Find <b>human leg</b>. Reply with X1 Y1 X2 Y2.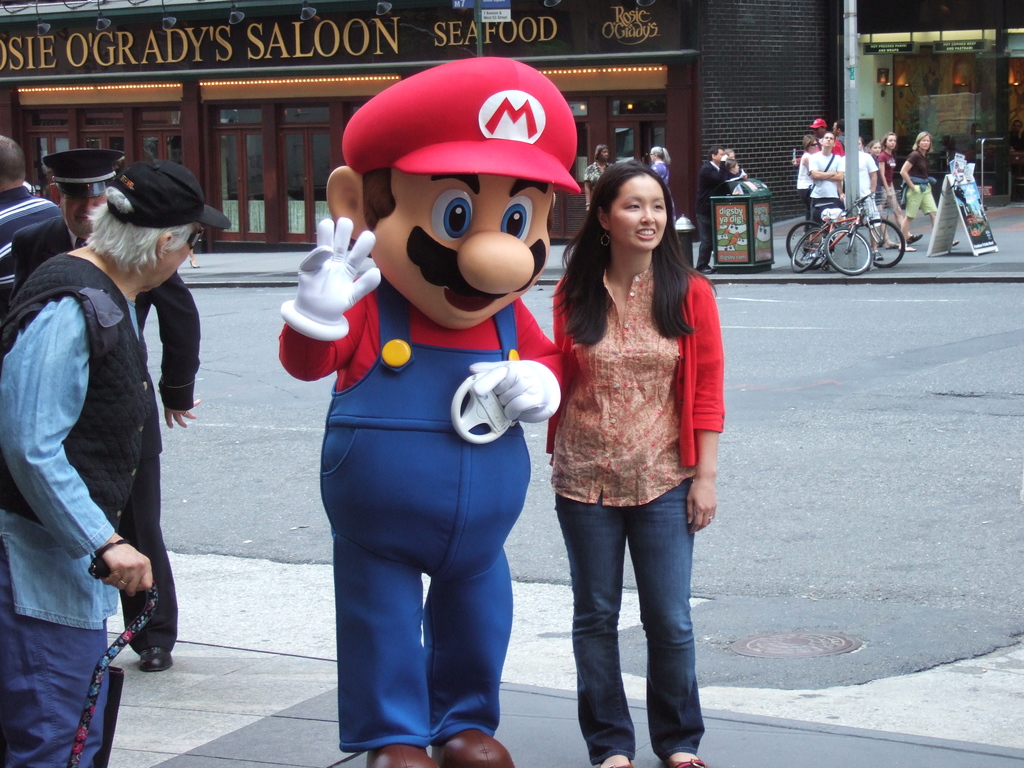
922 189 963 248.
